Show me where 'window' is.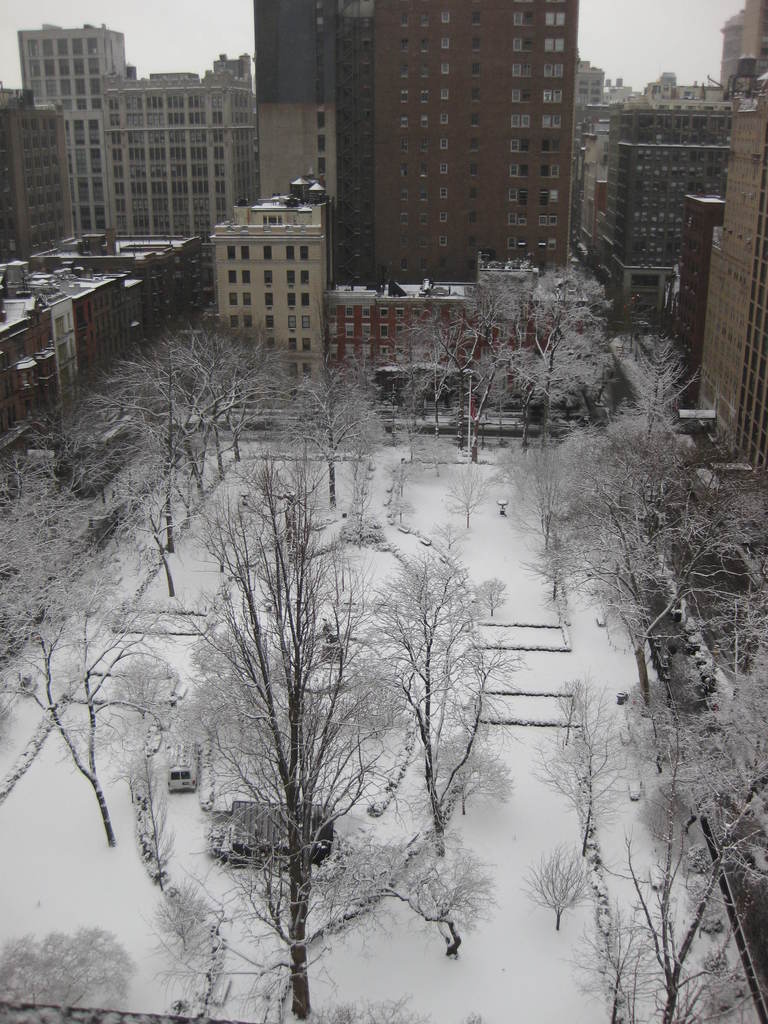
'window' is at bbox(440, 115, 449, 124).
